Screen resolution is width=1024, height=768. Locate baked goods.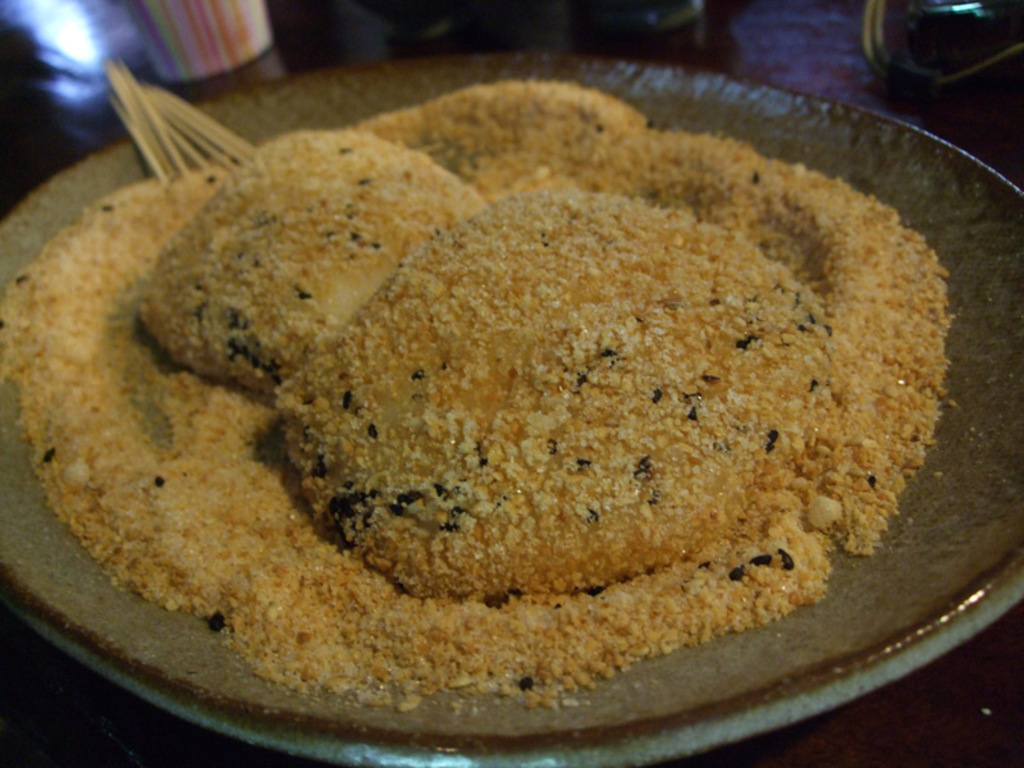
<region>23, 83, 974, 753</region>.
